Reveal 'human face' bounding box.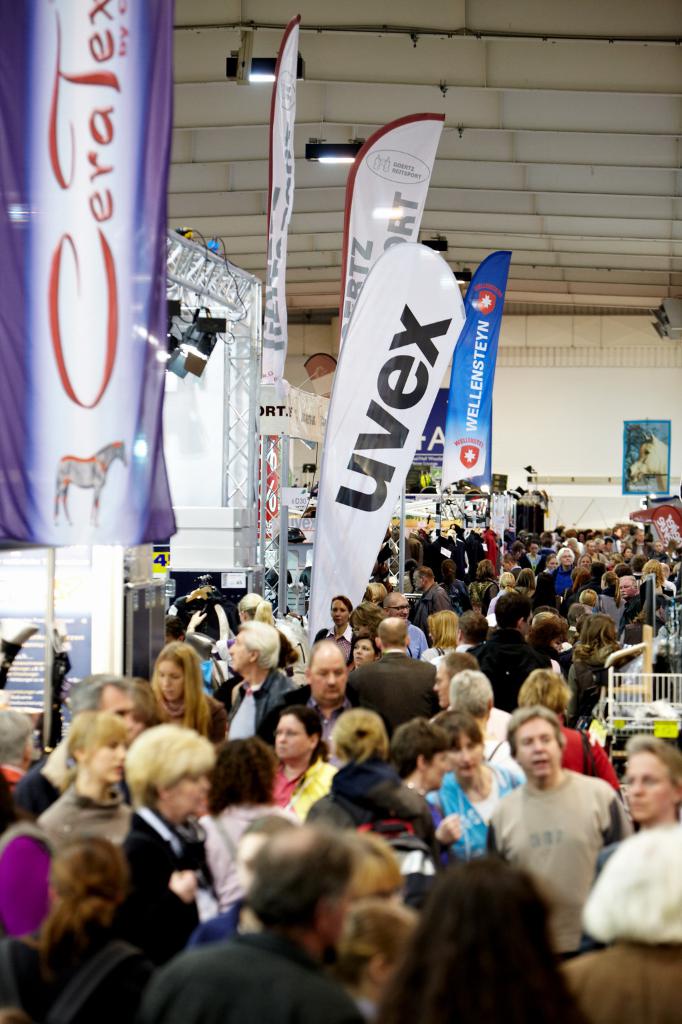
Revealed: [225,630,250,667].
